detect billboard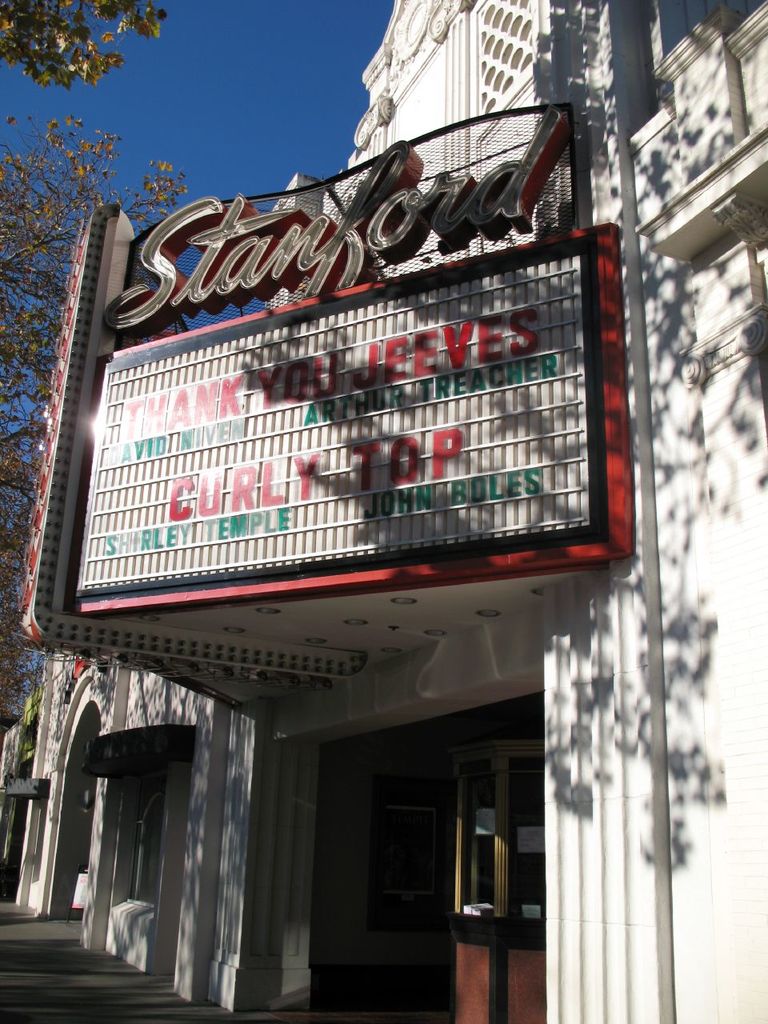
locate(43, 96, 661, 628)
